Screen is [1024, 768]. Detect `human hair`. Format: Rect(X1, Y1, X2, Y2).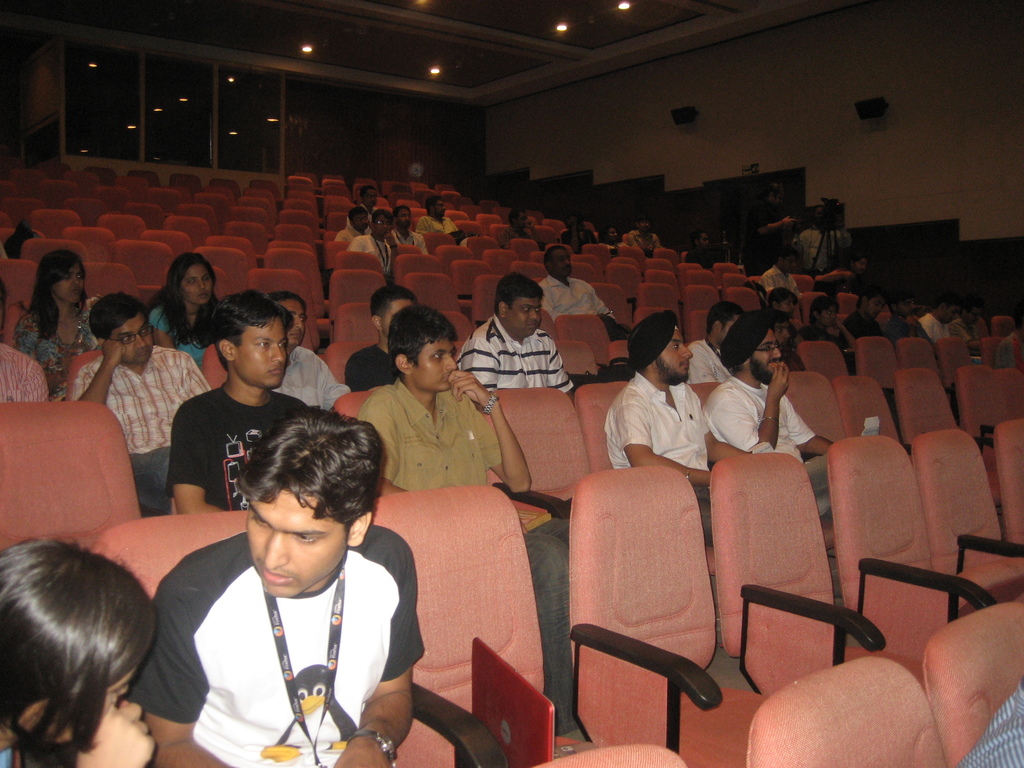
Rect(87, 285, 138, 340).
